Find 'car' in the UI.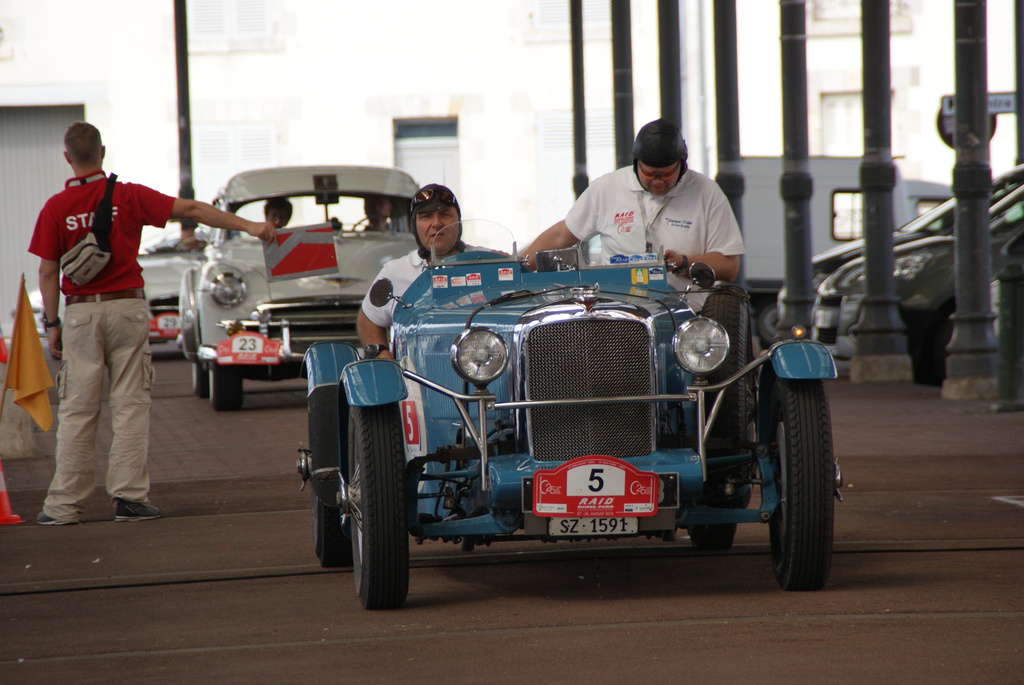
UI element at (x1=778, y1=159, x2=1023, y2=333).
